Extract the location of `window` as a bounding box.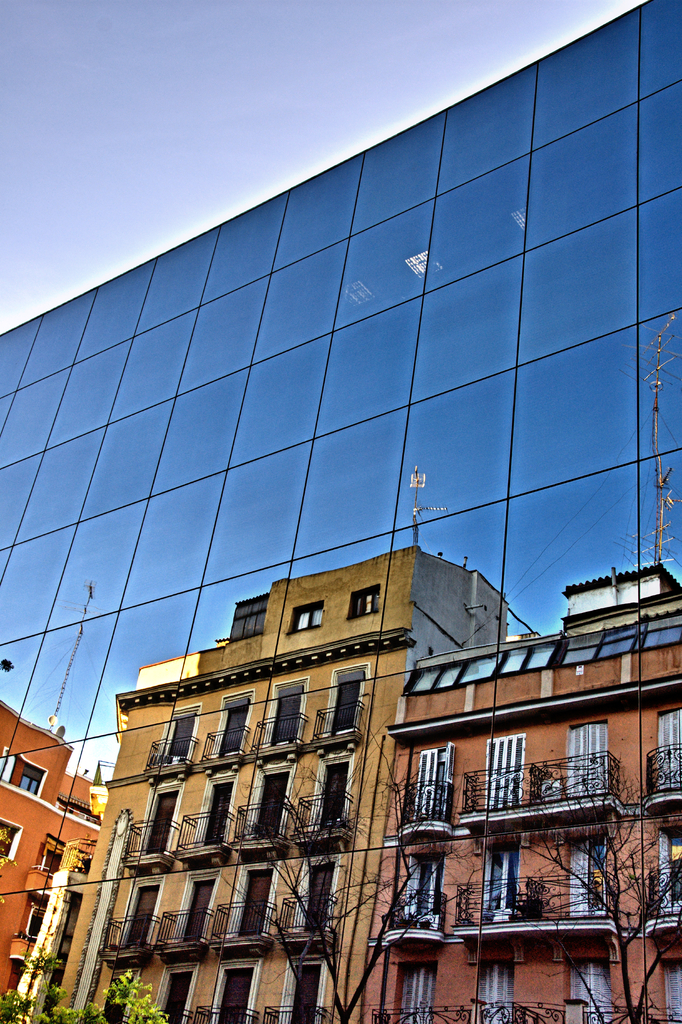
x1=225, y1=868, x2=278, y2=936.
